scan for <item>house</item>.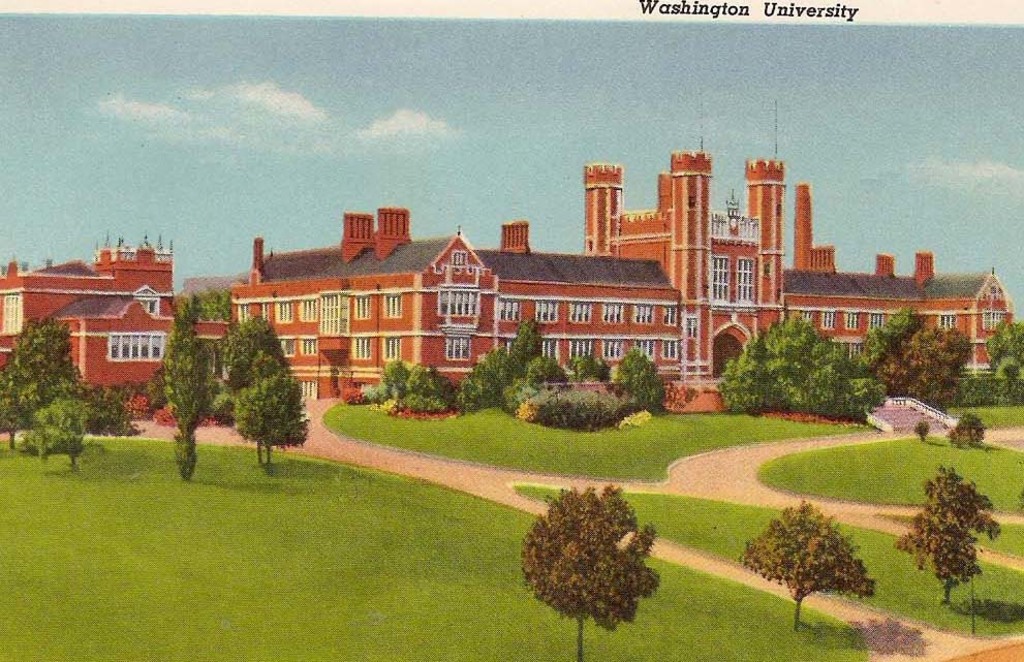
Scan result: left=173, top=270, right=250, bottom=411.
